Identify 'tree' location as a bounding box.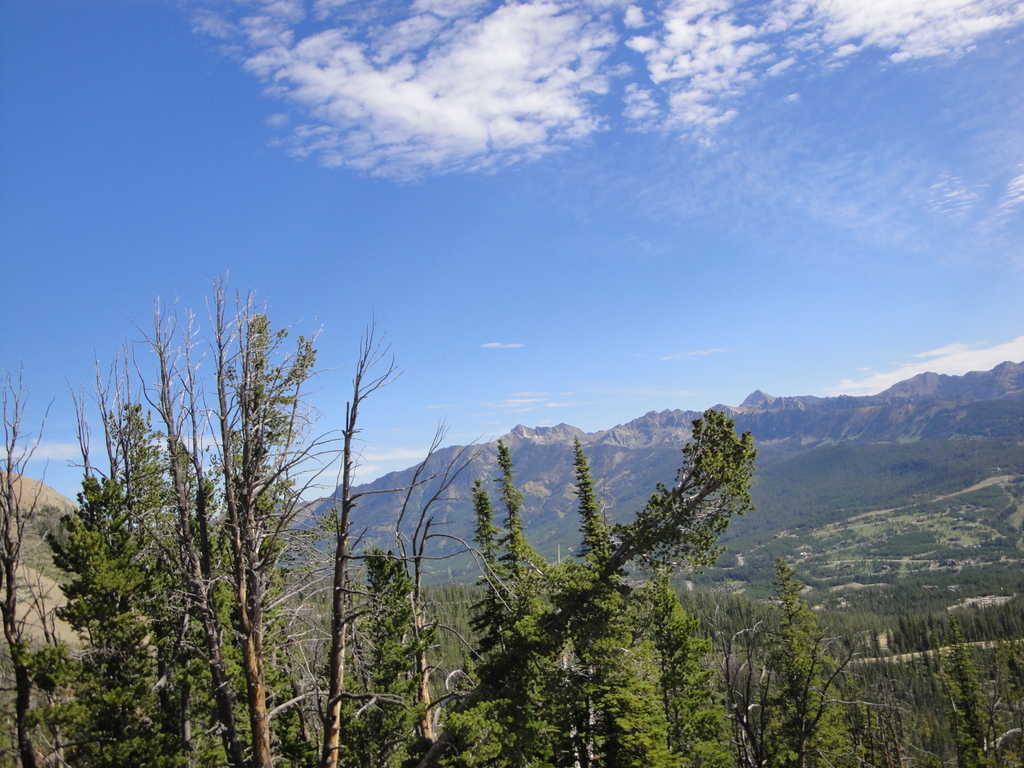
307,310,406,767.
